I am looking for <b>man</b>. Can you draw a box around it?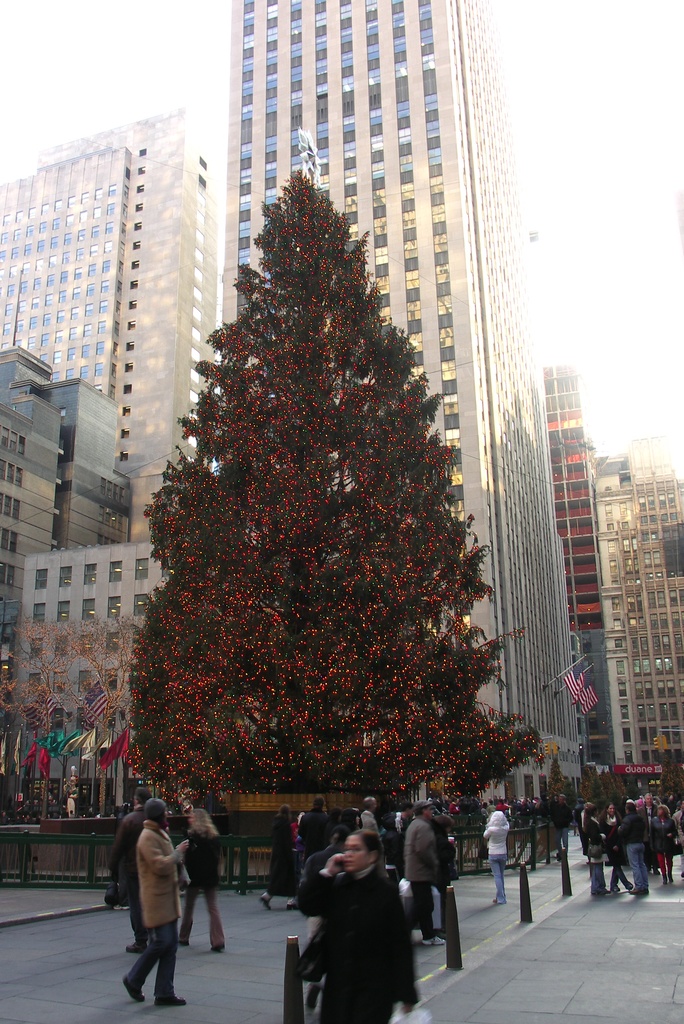
Sure, the bounding box is 548, 792, 573, 856.
